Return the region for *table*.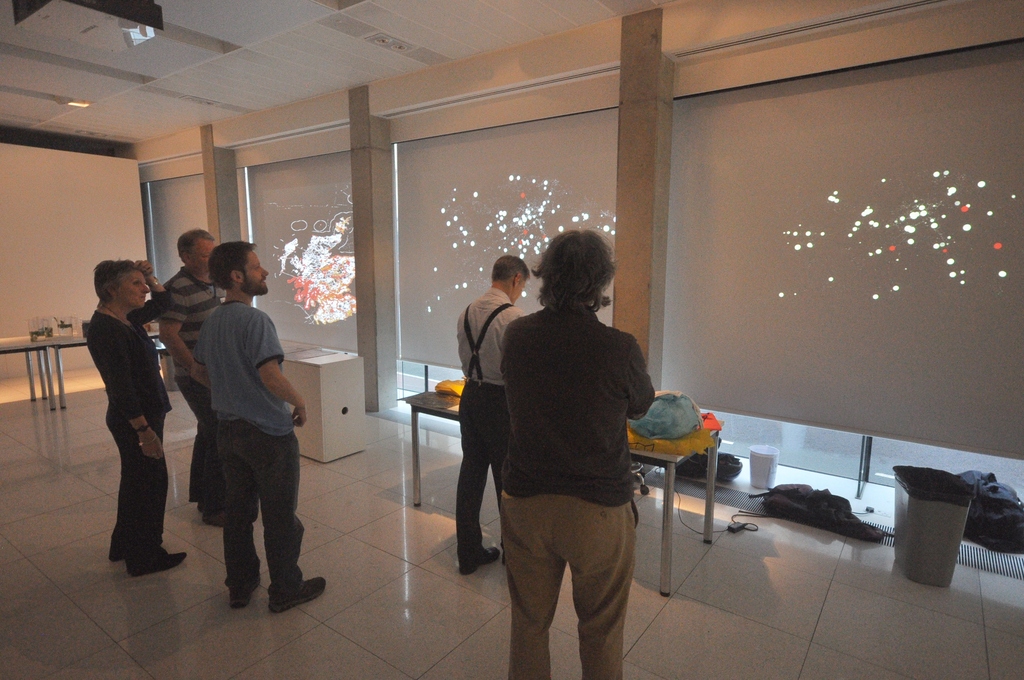
detection(0, 329, 150, 408).
